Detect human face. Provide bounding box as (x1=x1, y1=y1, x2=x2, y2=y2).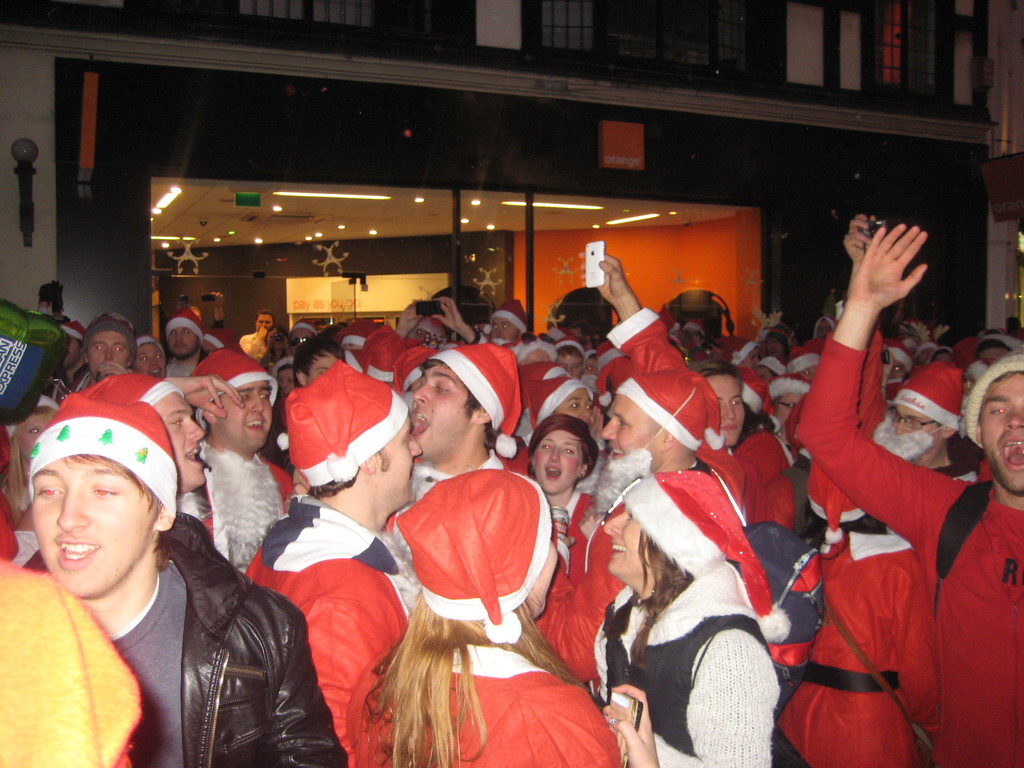
(x1=378, y1=422, x2=424, y2=508).
